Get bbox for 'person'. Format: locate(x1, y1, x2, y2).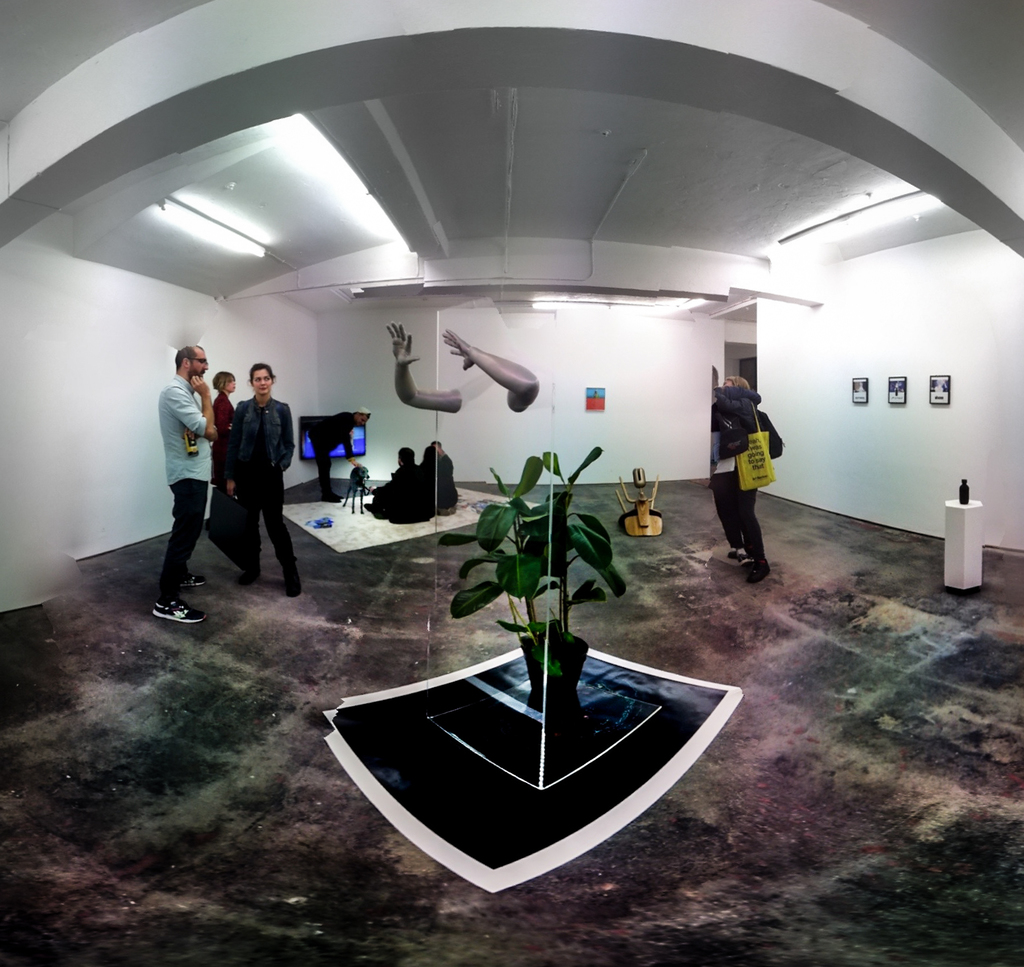
locate(428, 439, 454, 470).
